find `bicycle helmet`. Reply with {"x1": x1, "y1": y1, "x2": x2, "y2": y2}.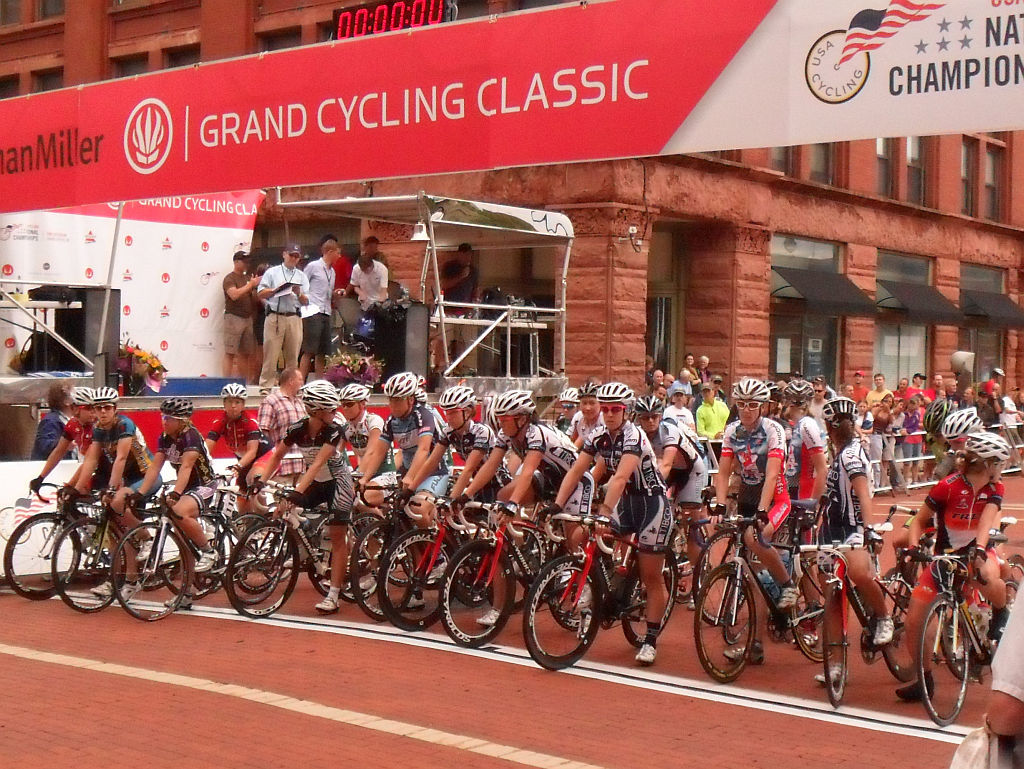
{"x1": 635, "y1": 394, "x2": 658, "y2": 413}.
